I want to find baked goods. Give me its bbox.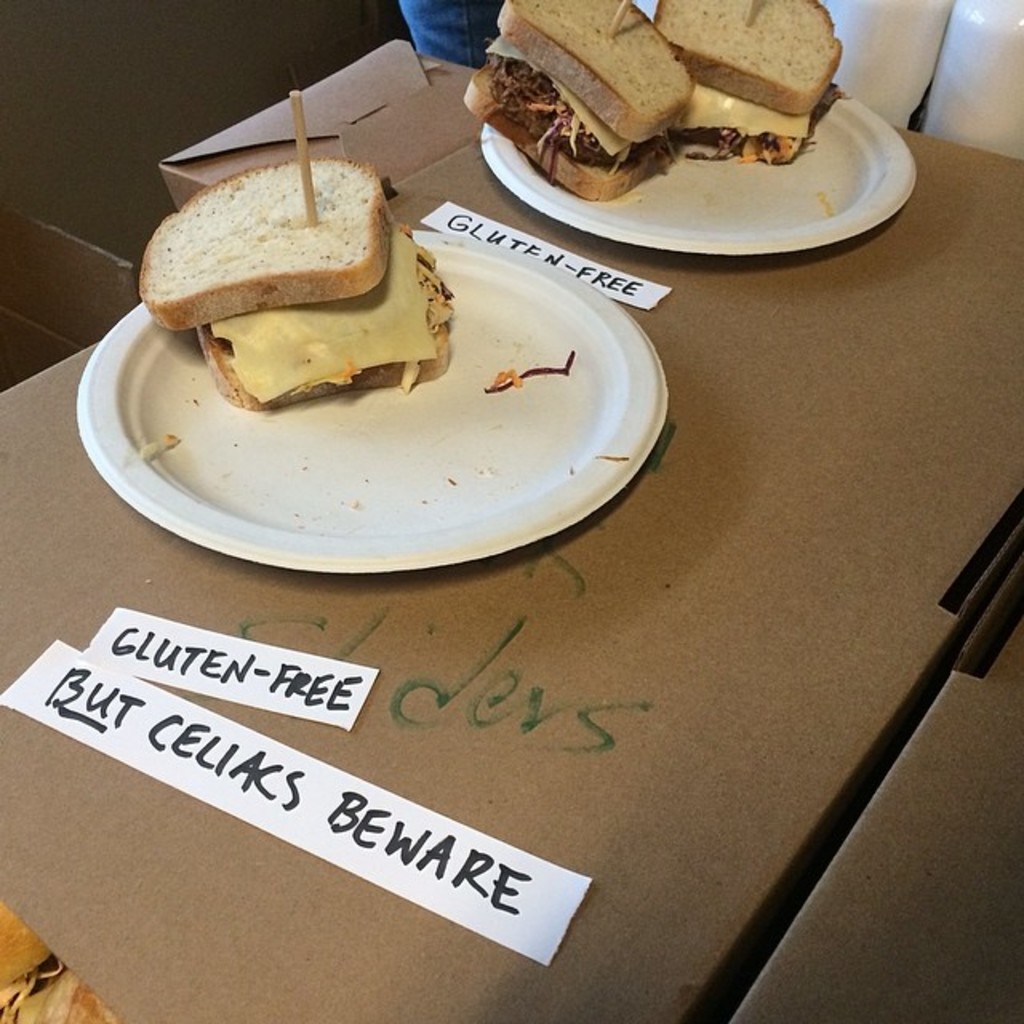
detection(656, 0, 848, 166).
